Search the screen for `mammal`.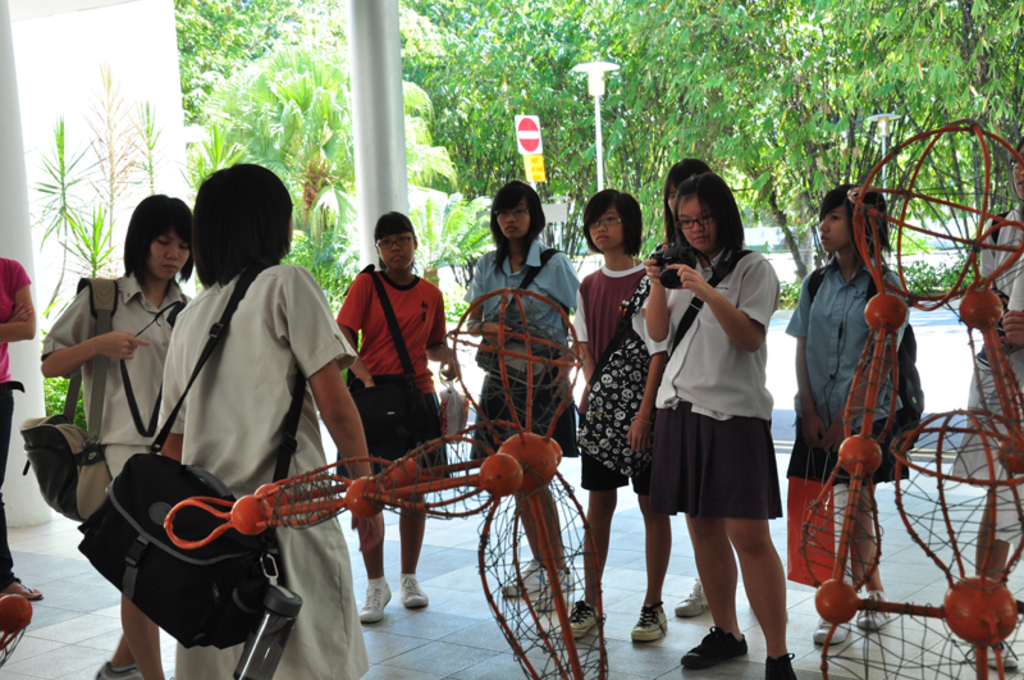
Found at 334:211:462:622.
